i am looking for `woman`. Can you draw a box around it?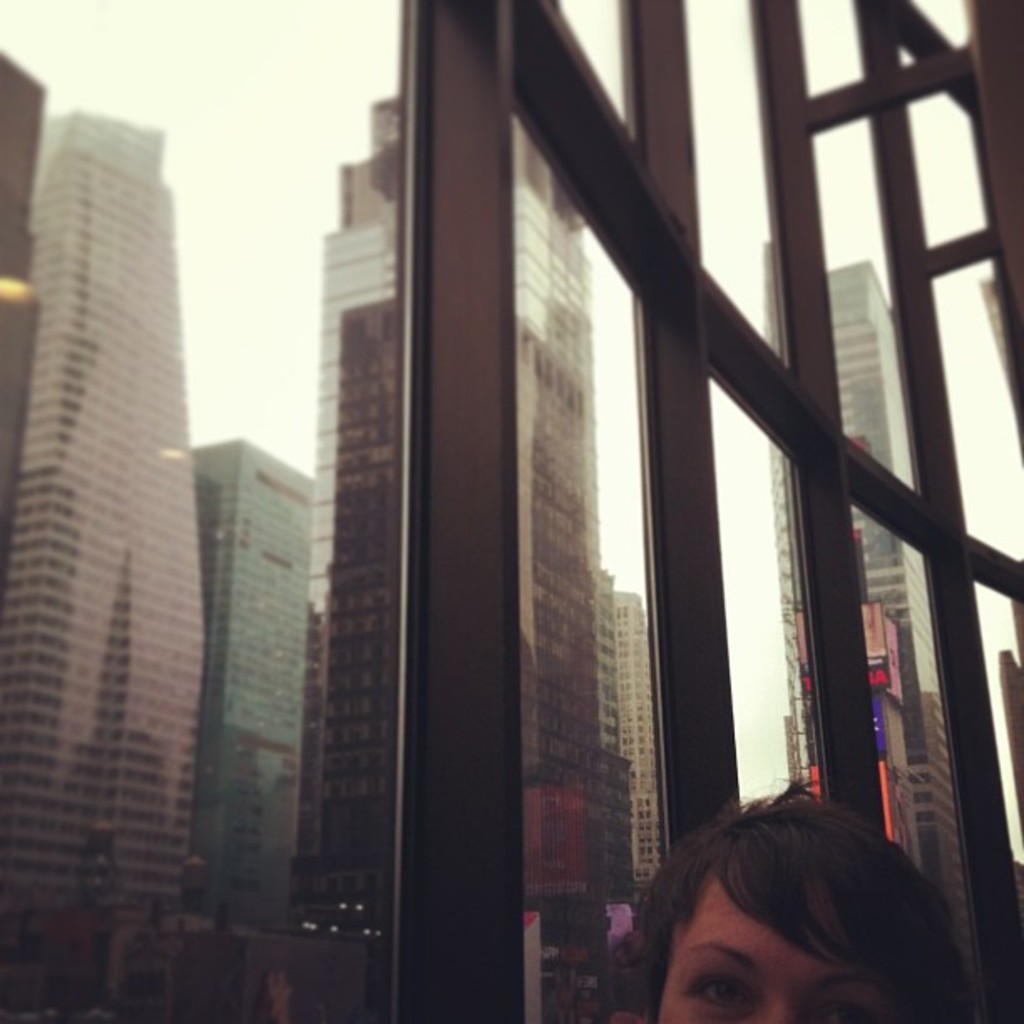
Sure, the bounding box is bbox=[586, 781, 1011, 1023].
